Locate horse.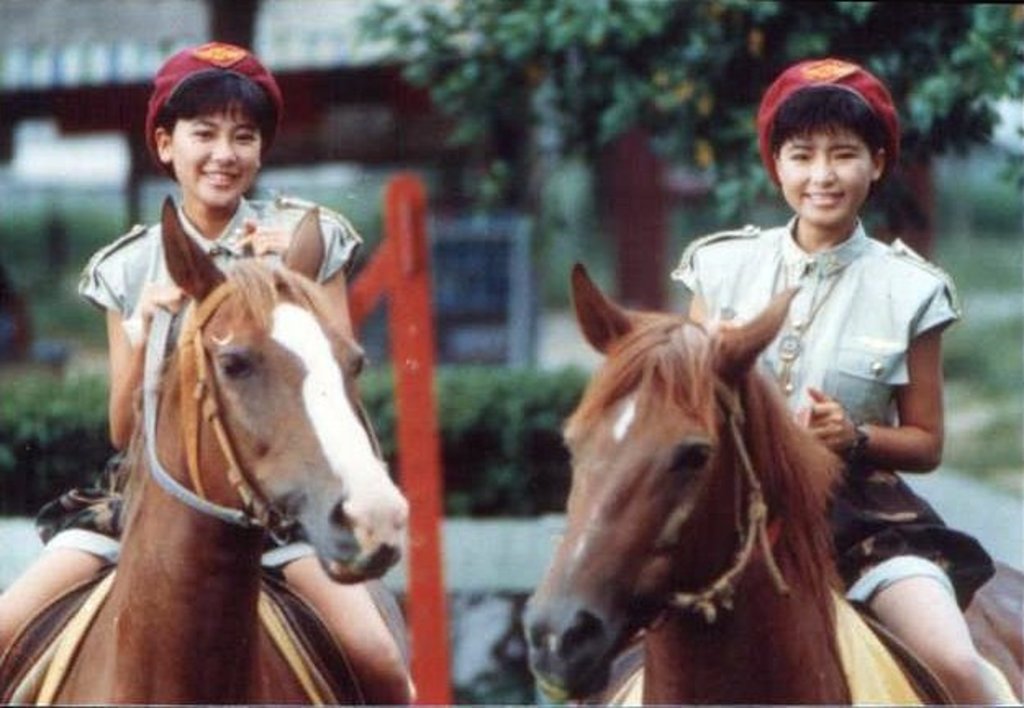
Bounding box: (0, 188, 415, 706).
